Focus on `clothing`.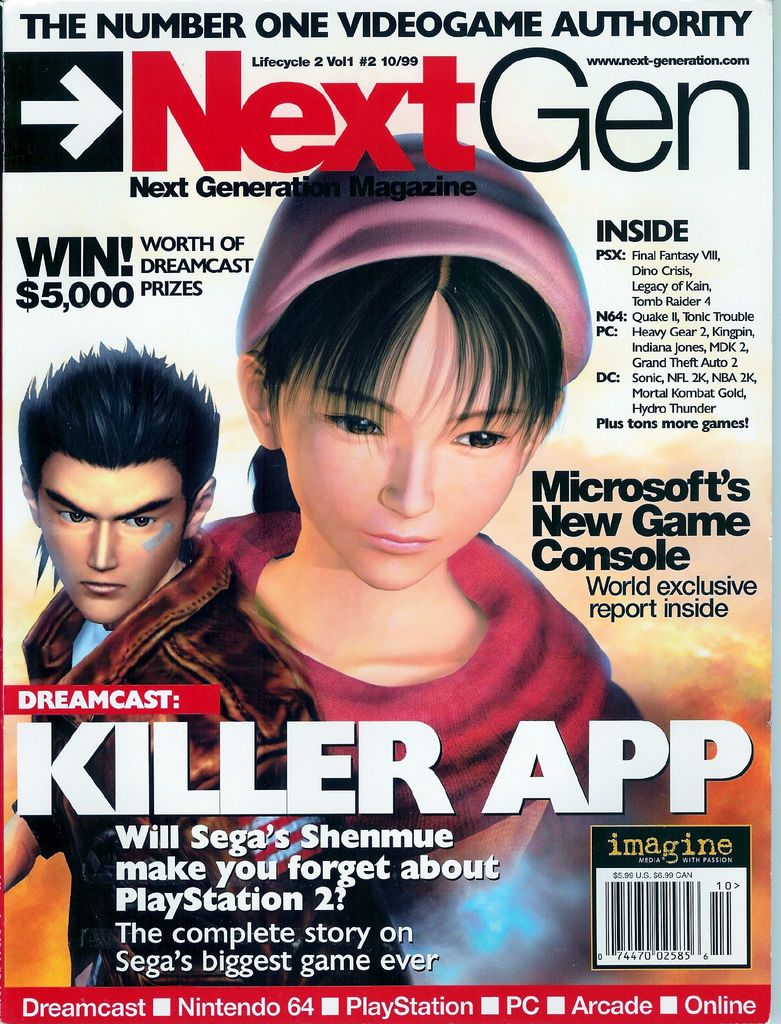
Focused at [19, 550, 325, 993].
